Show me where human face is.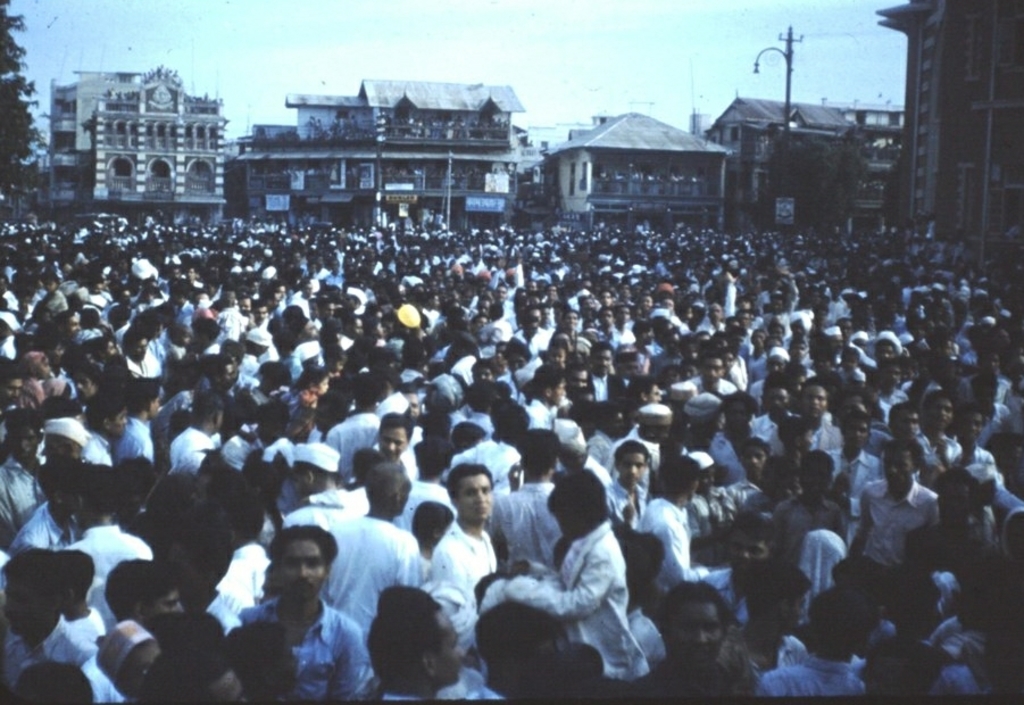
human face is at (380, 423, 407, 456).
